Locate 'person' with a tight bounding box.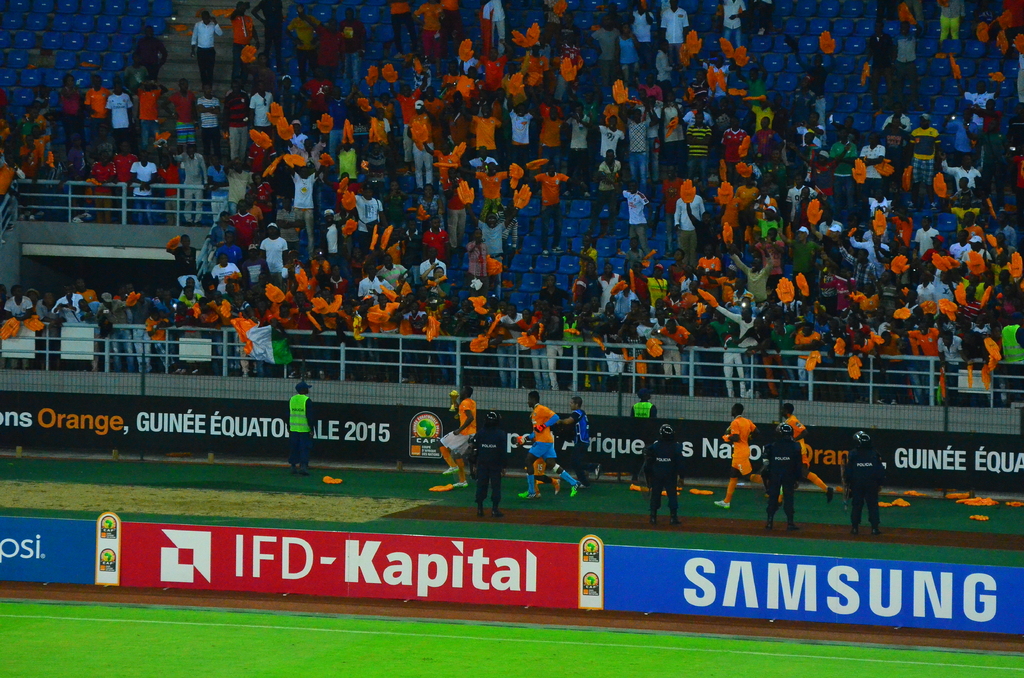
<bbox>473, 411, 505, 511</bbox>.
